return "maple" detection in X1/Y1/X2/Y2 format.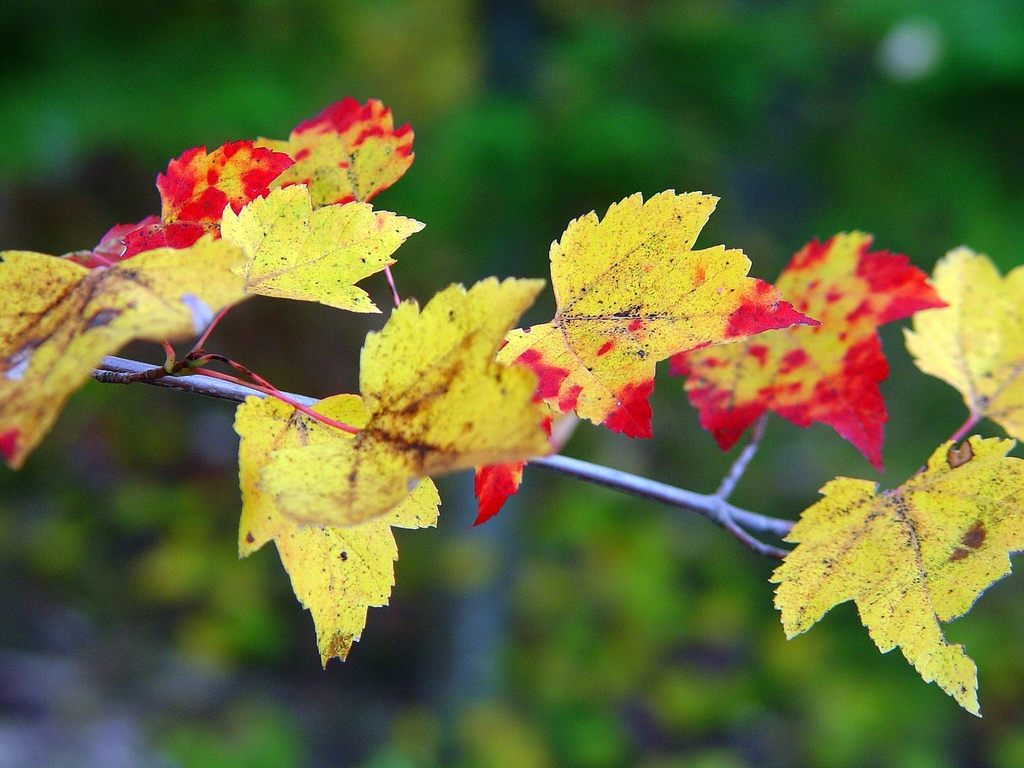
769/438/1023/716.
